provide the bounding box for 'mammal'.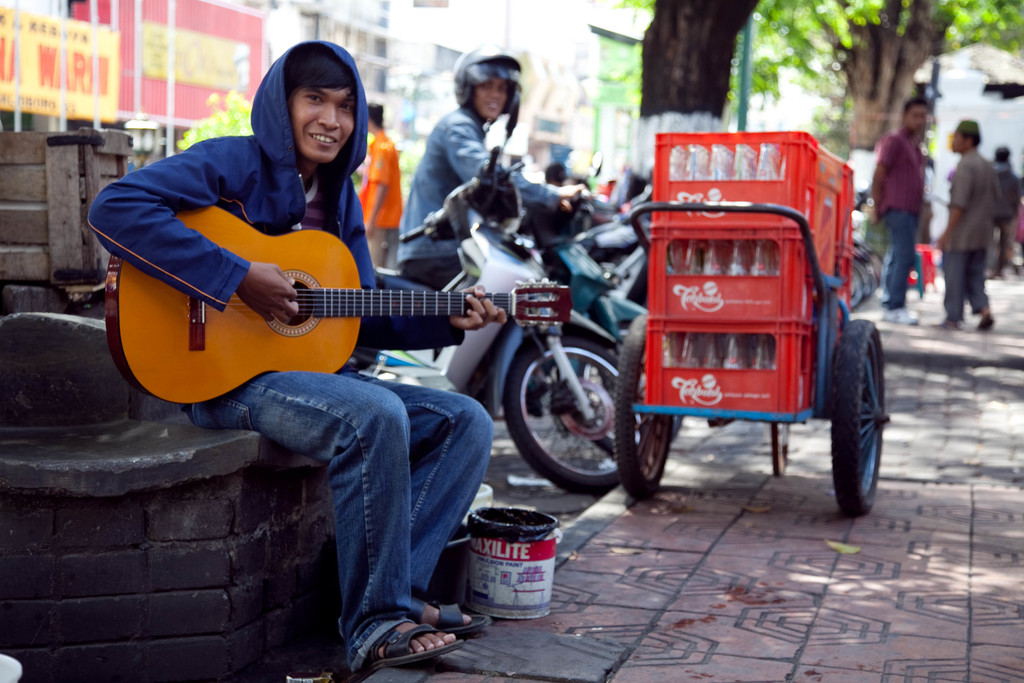
(left=930, top=119, right=991, bottom=331).
